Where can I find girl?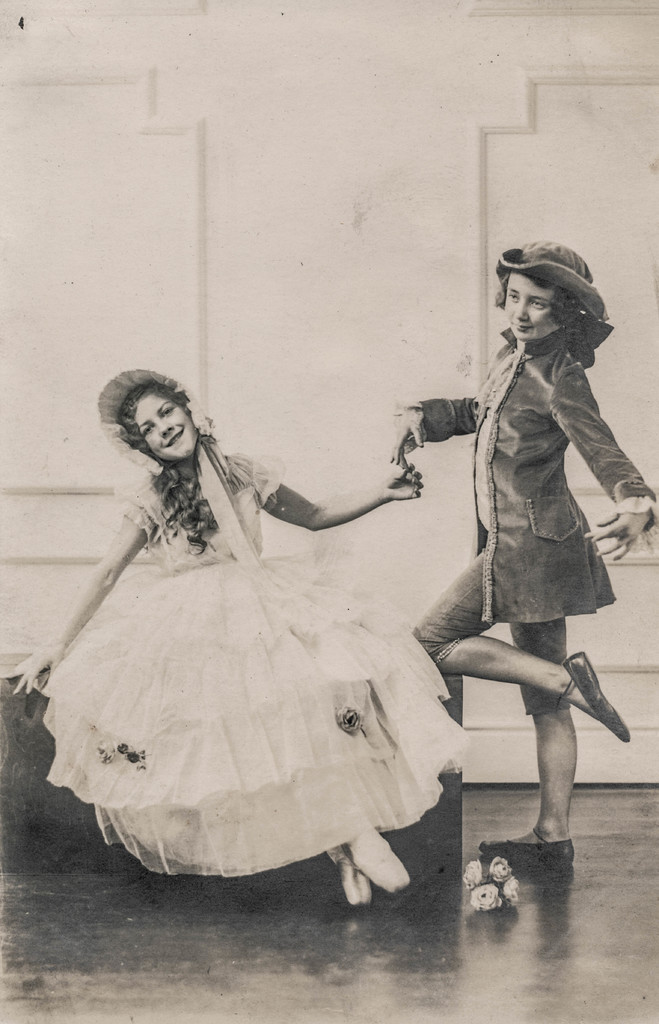
You can find it at left=393, top=248, right=650, bottom=850.
